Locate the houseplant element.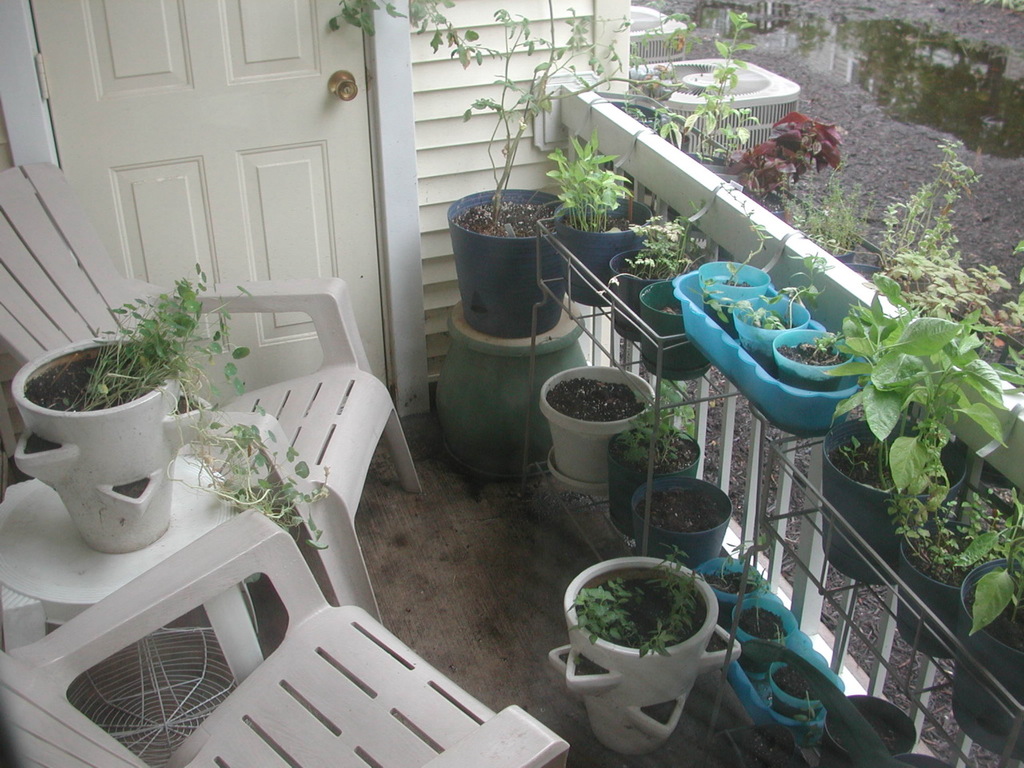
Element bbox: (638, 274, 711, 385).
